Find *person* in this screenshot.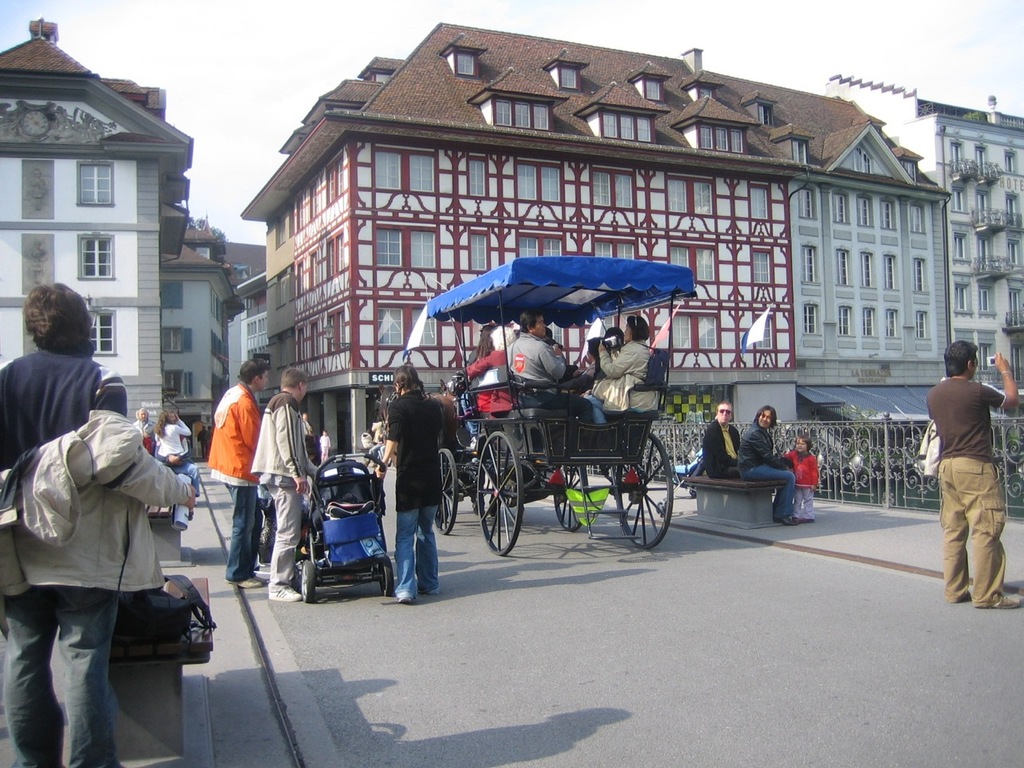
The bounding box for *person* is [205,423,217,442].
